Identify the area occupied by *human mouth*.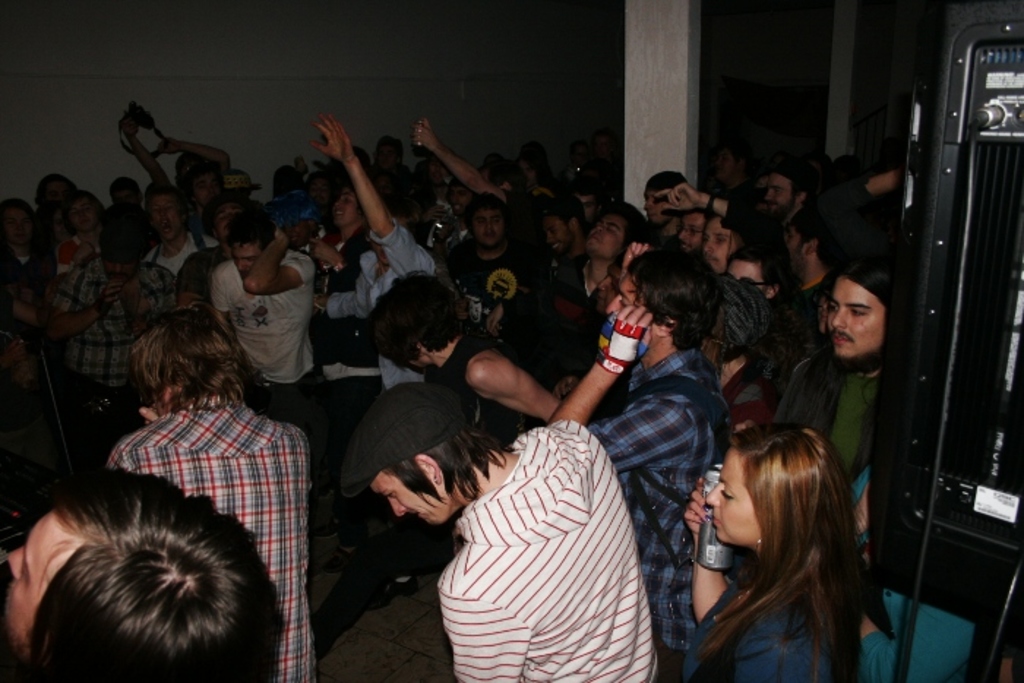
Area: <region>718, 515, 724, 528</region>.
